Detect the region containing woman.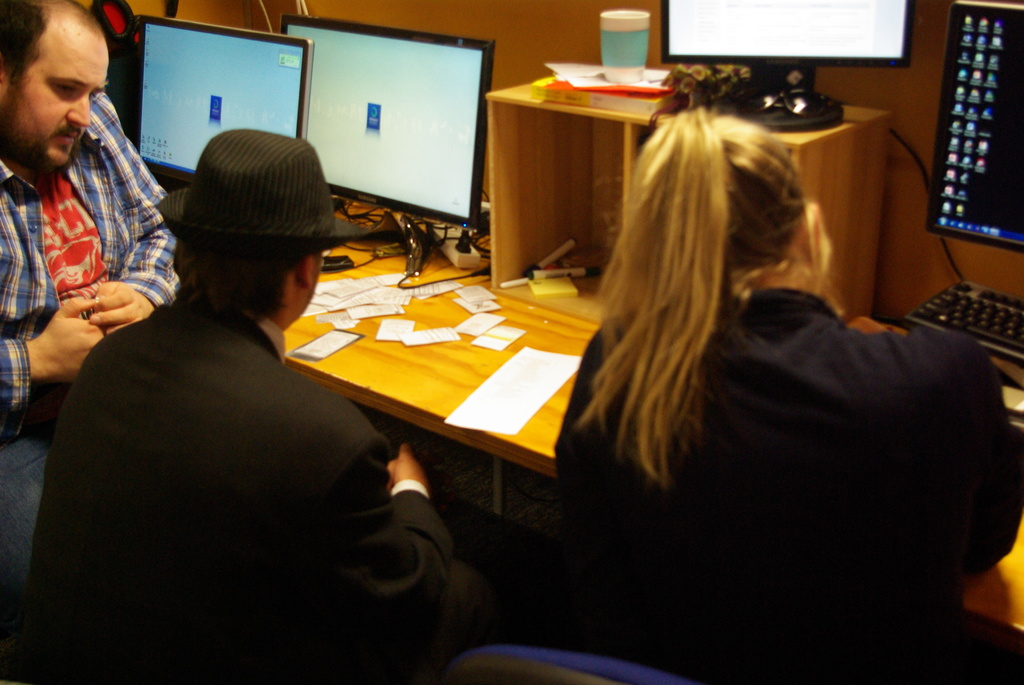
x1=548 y1=104 x2=1014 y2=684.
